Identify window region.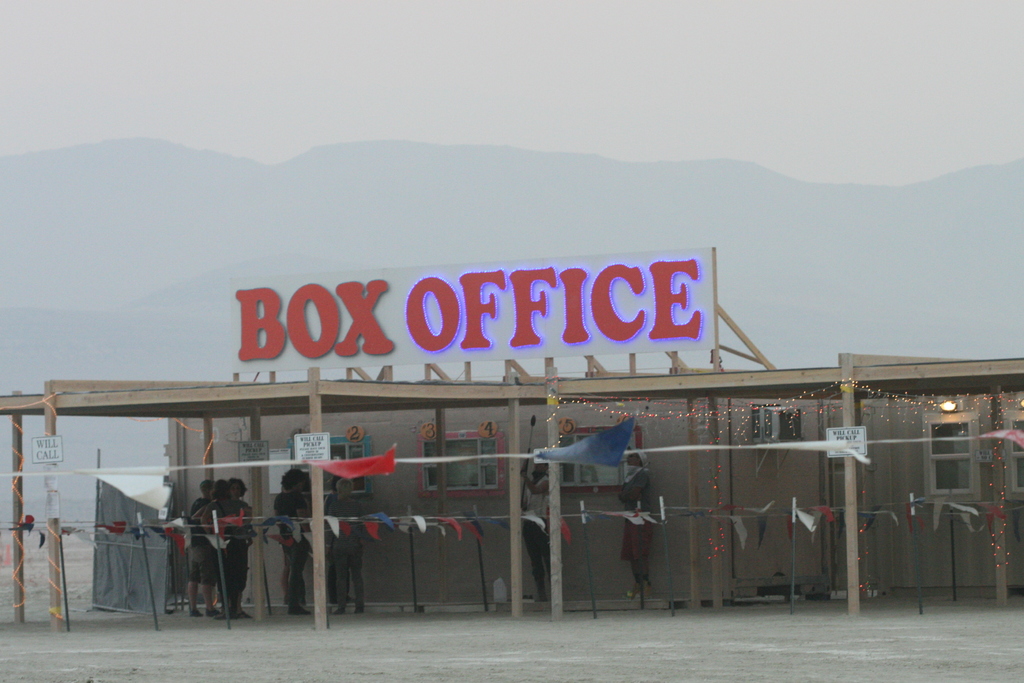
Region: 421/431/493/490.
